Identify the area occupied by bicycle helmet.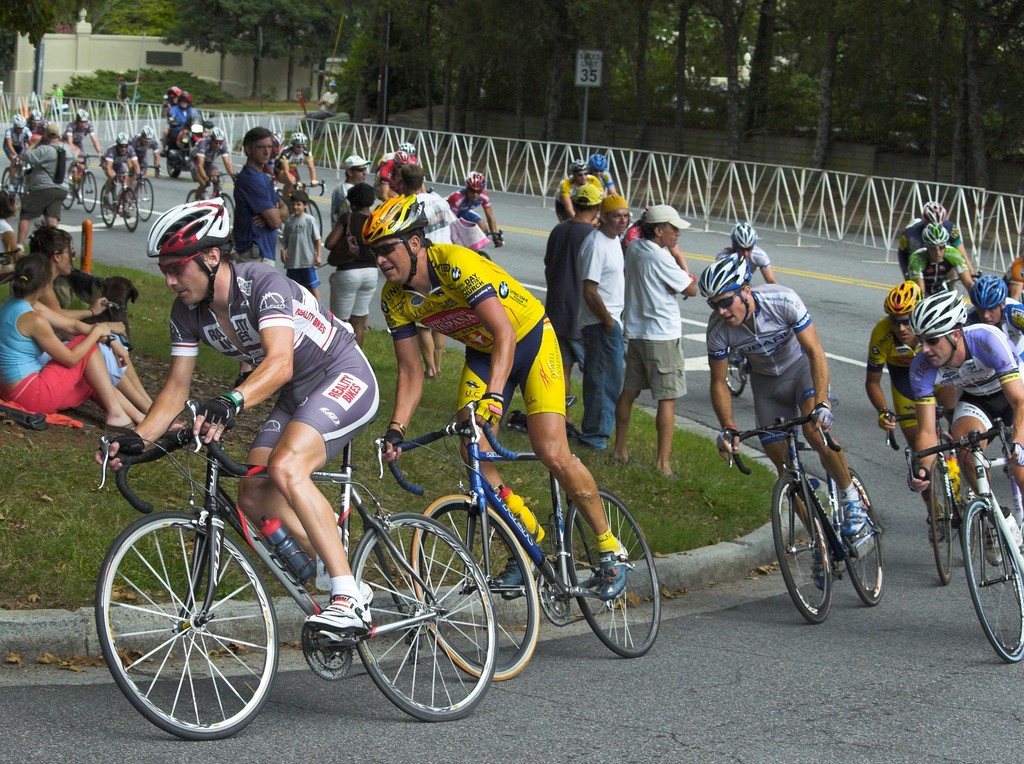
Area: (211, 126, 223, 145).
